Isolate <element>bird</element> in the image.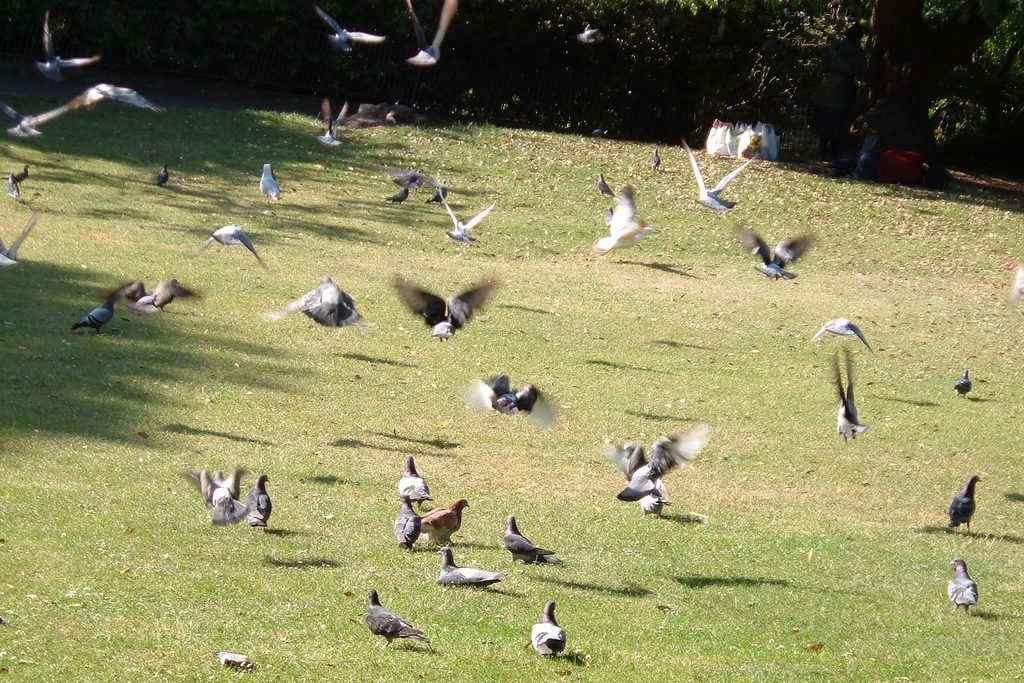
Isolated region: locate(438, 548, 501, 593).
